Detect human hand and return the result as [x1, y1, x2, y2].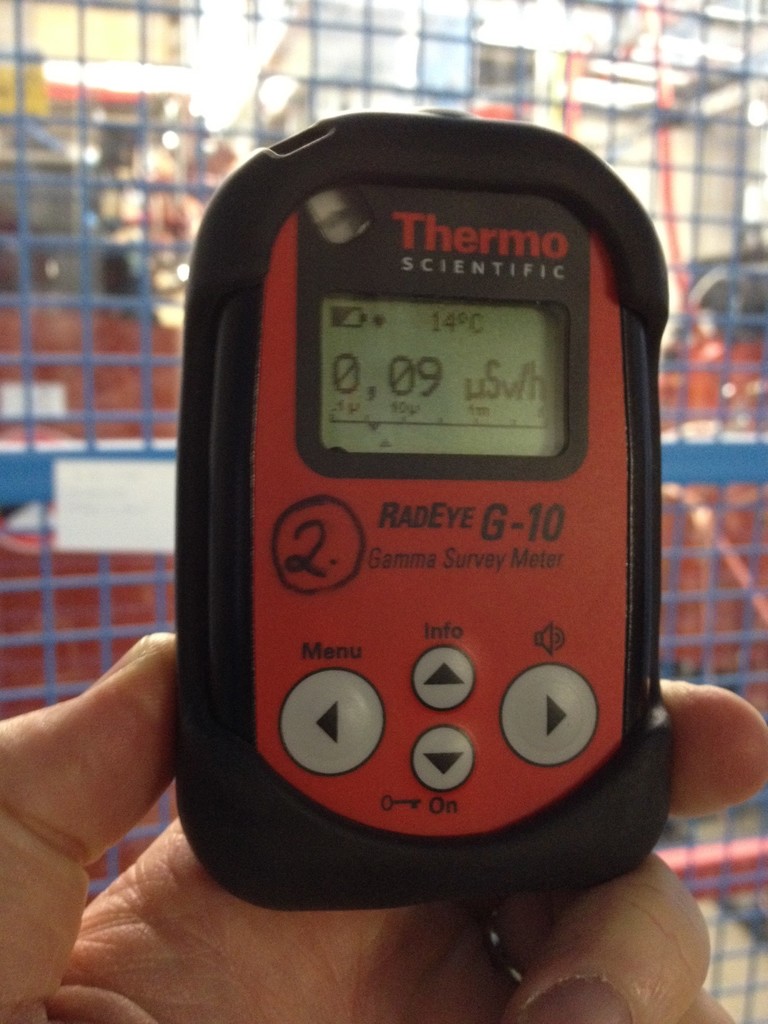
[0, 630, 767, 1023].
